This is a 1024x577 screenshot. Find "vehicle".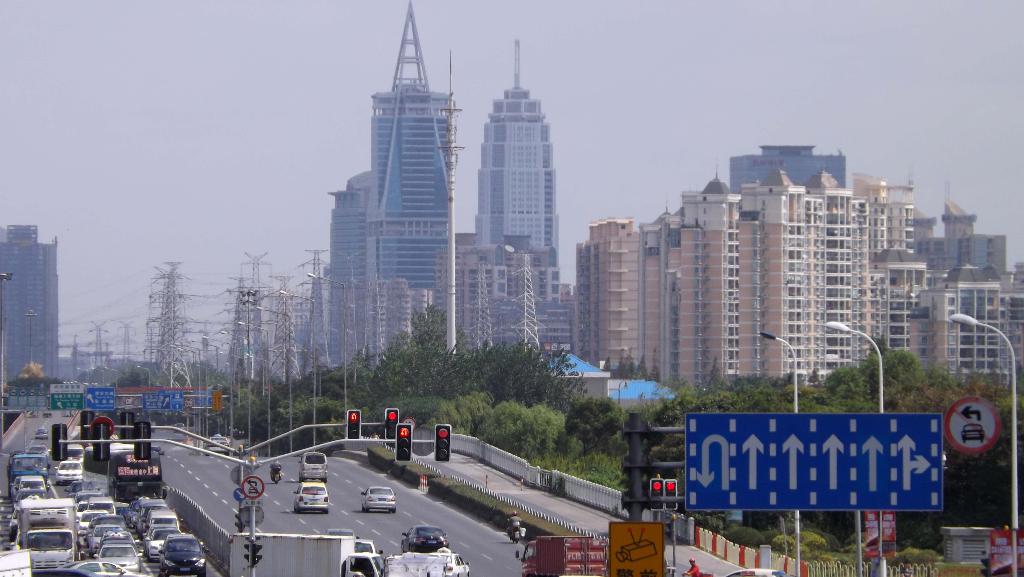
Bounding box: {"left": 319, "top": 525, "right": 355, "bottom": 538}.
